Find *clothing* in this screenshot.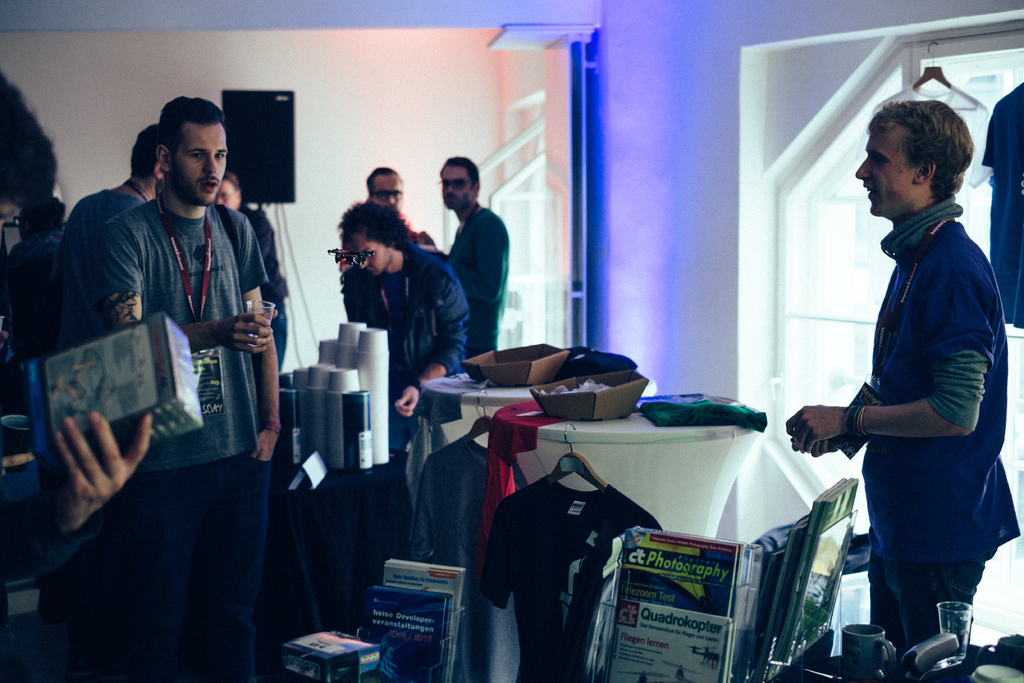
The bounding box for *clothing* is [left=820, top=149, right=999, bottom=621].
